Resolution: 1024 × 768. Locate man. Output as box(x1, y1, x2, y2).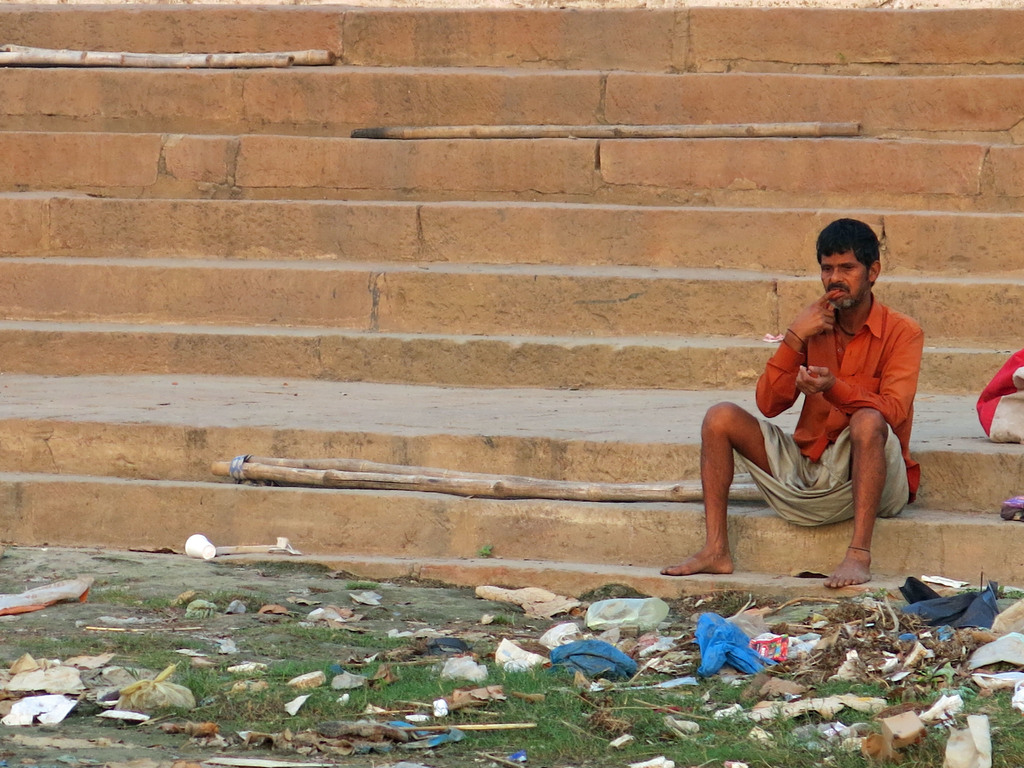
box(700, 222, 939, 584).
